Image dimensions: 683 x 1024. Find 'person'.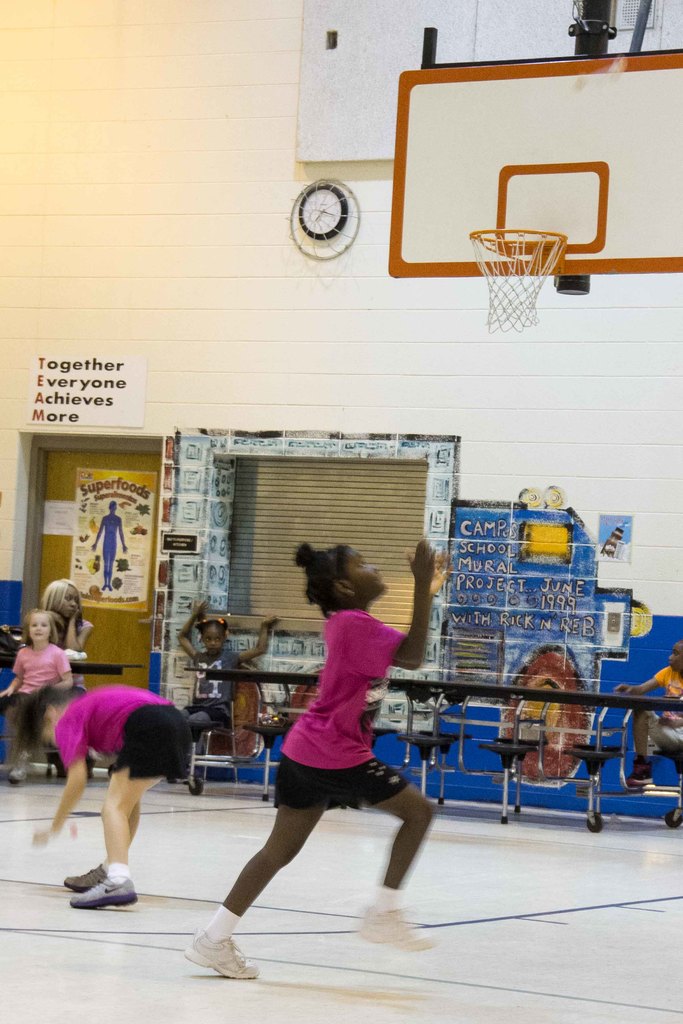
region(177, 612, 279, 765).
